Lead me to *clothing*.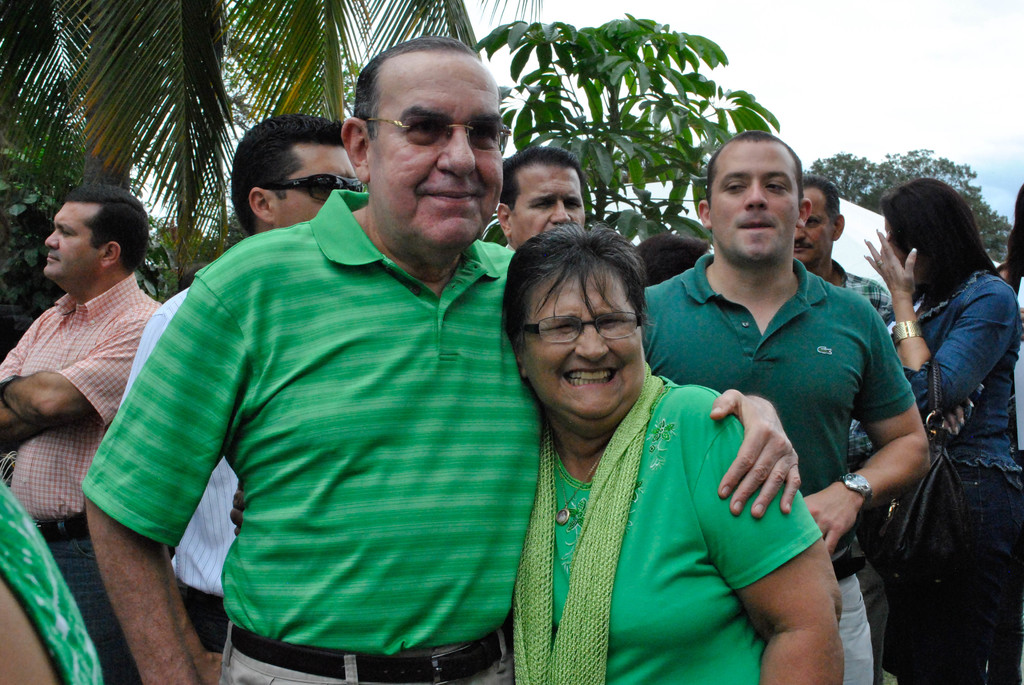
Lead to detection(899, 268, 1023, 684).
